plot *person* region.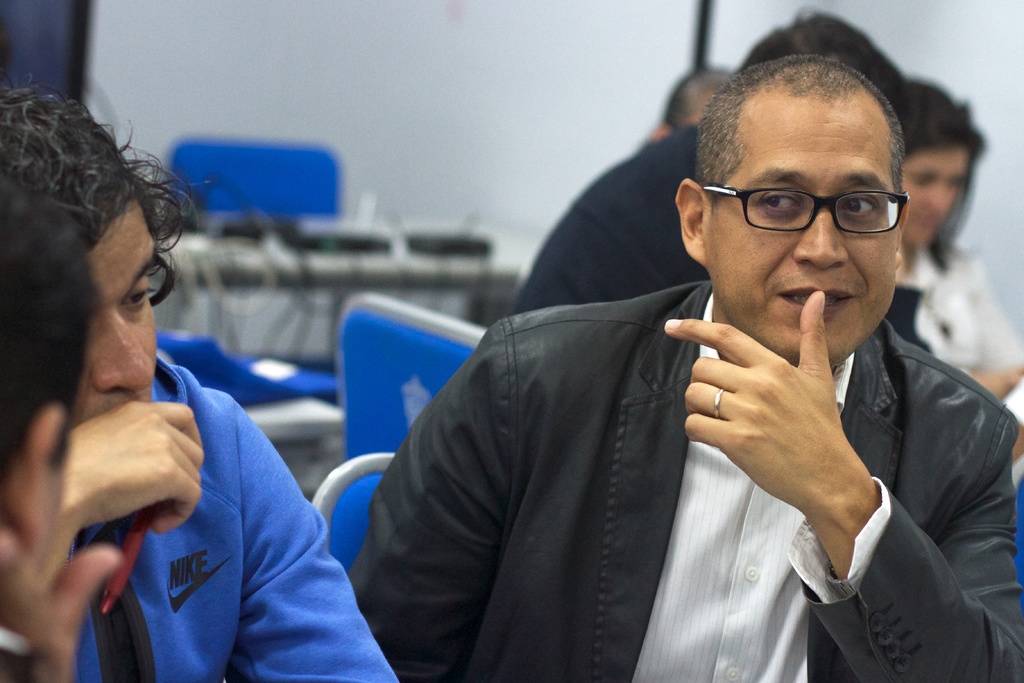
Plotted at rect(893, 55, 1023, 406).
